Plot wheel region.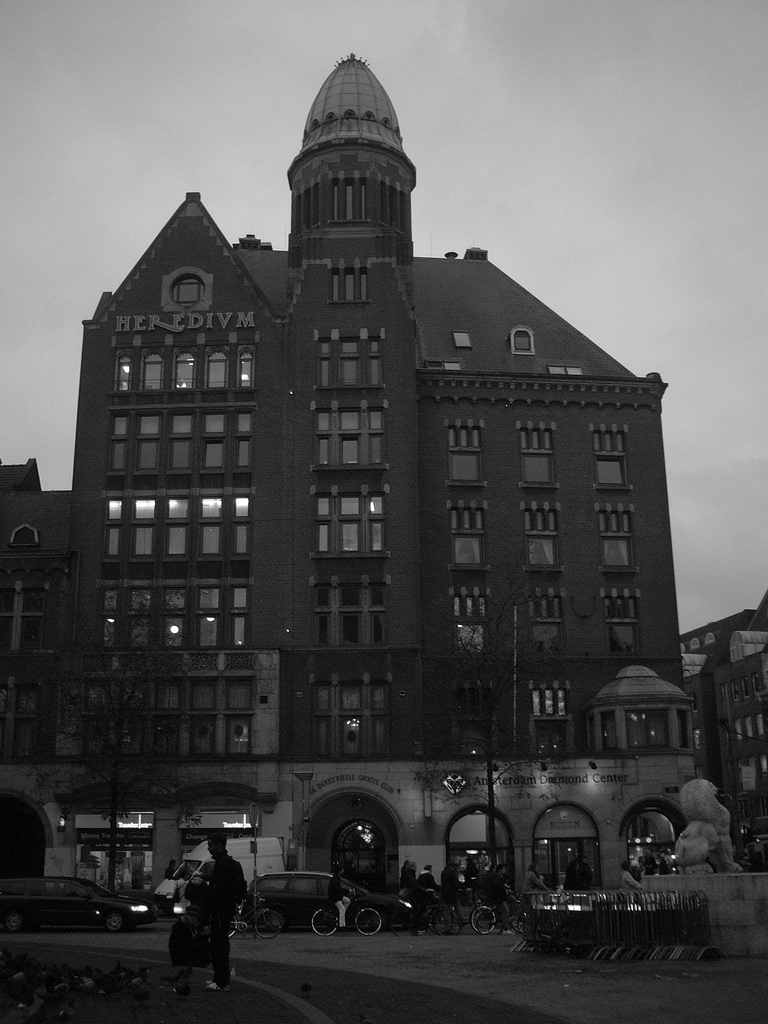
Plotted at bbox=[475, 906, 498, 934].
